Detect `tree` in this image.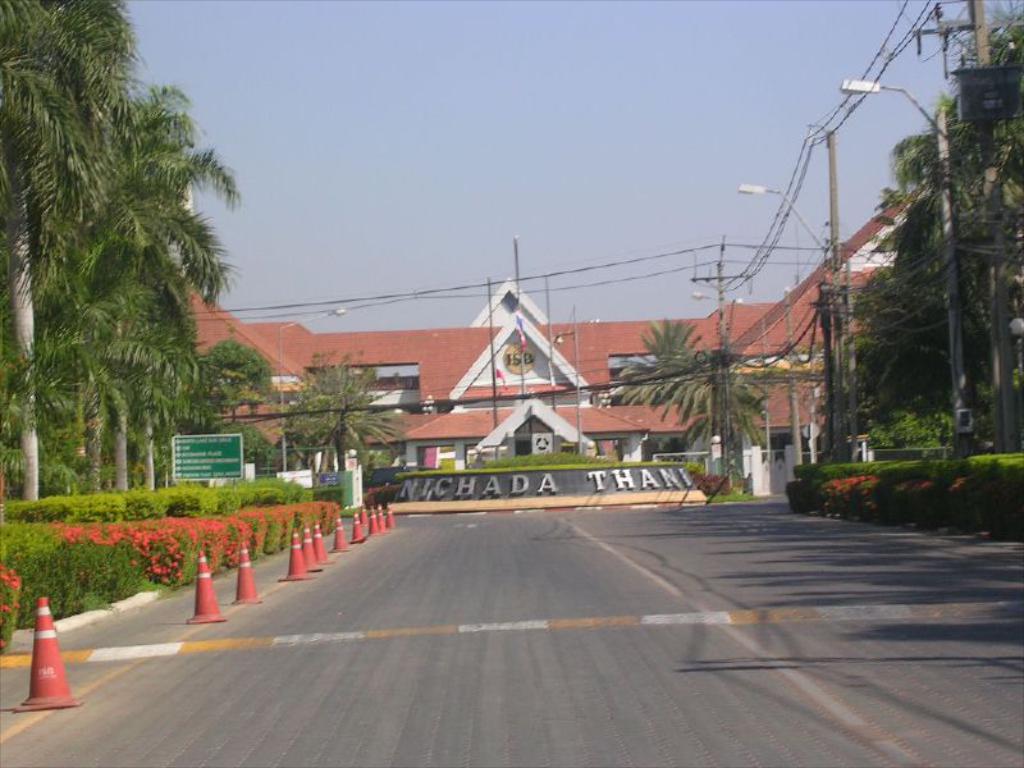
Detection: [x1=0, y1=0, x2=148, y2=504].
